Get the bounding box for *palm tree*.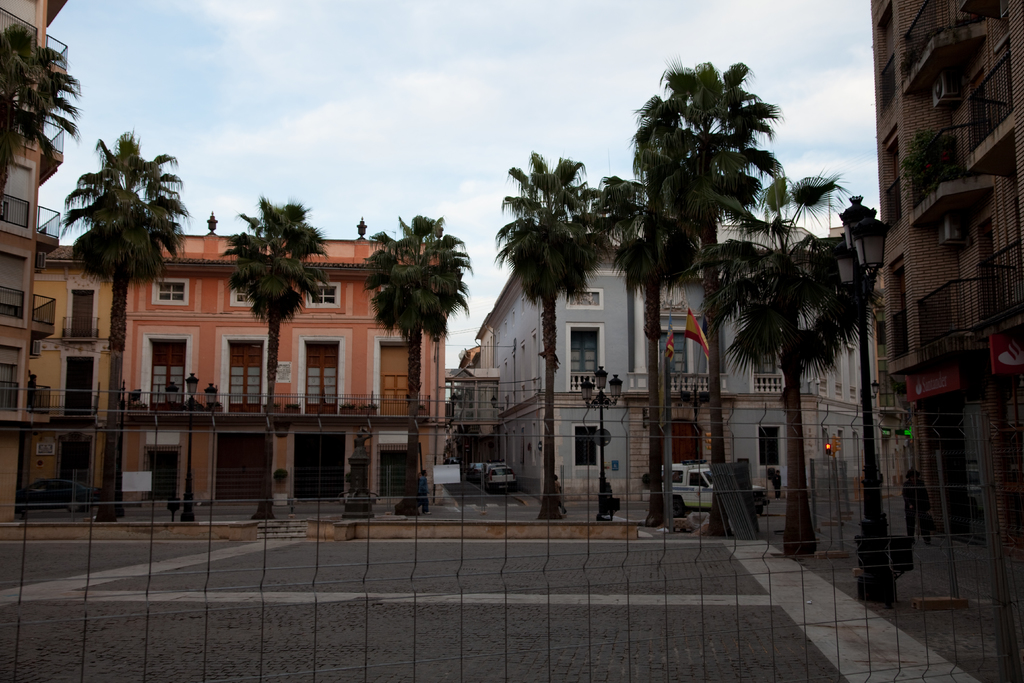
225:199:324:506.
